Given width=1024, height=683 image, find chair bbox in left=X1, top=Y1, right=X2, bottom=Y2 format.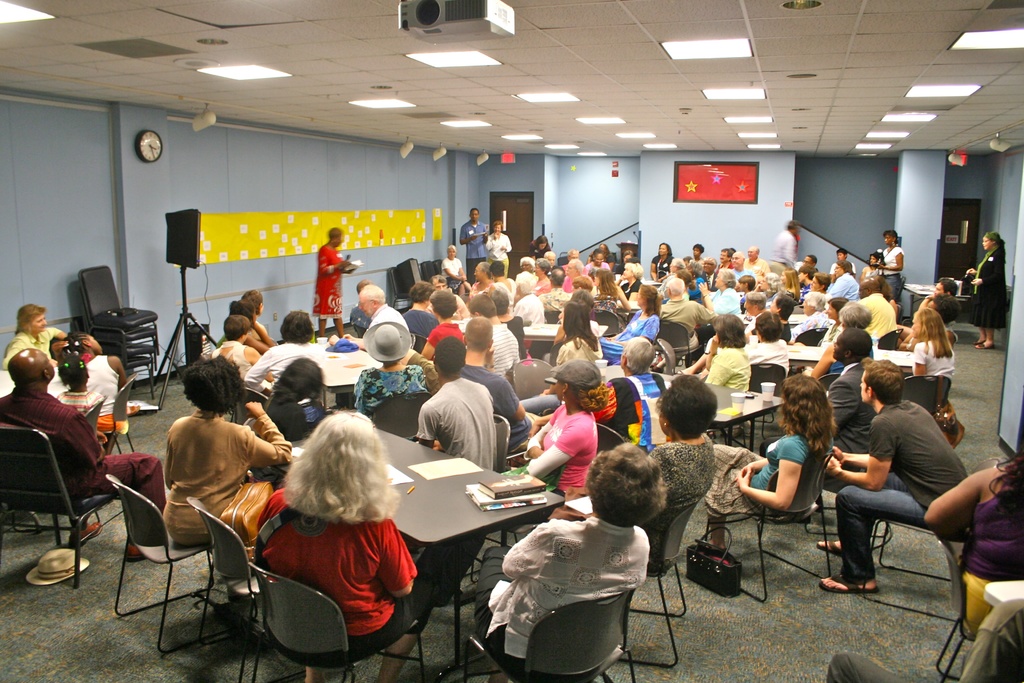
left=929, top=536, right=980, bottom=682.
